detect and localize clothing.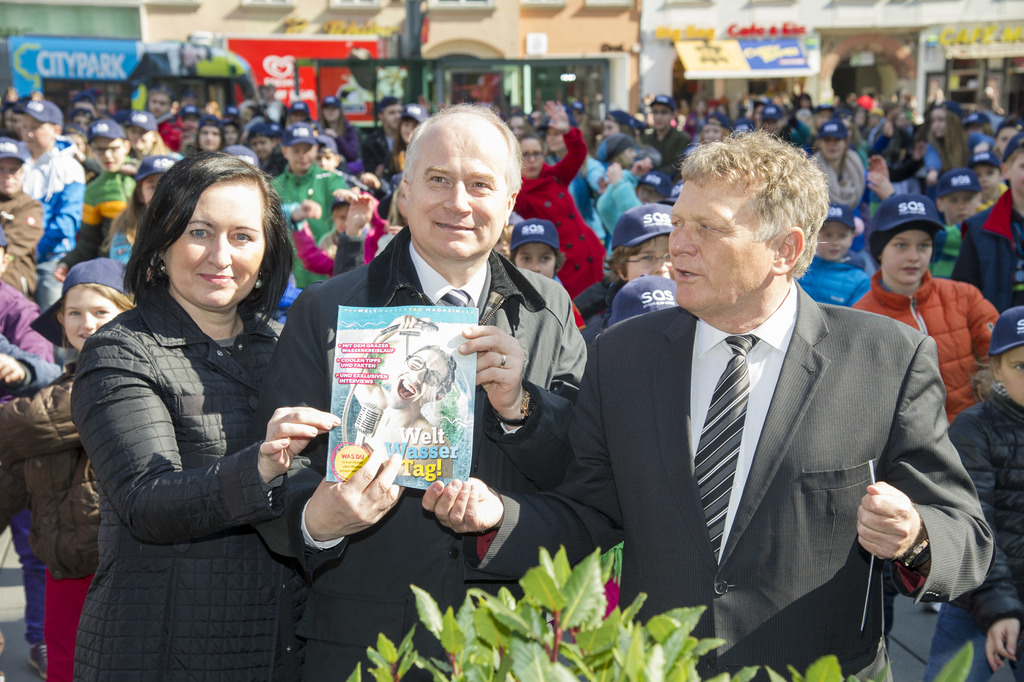
Localized at rect(0, 187, 47, 297).
